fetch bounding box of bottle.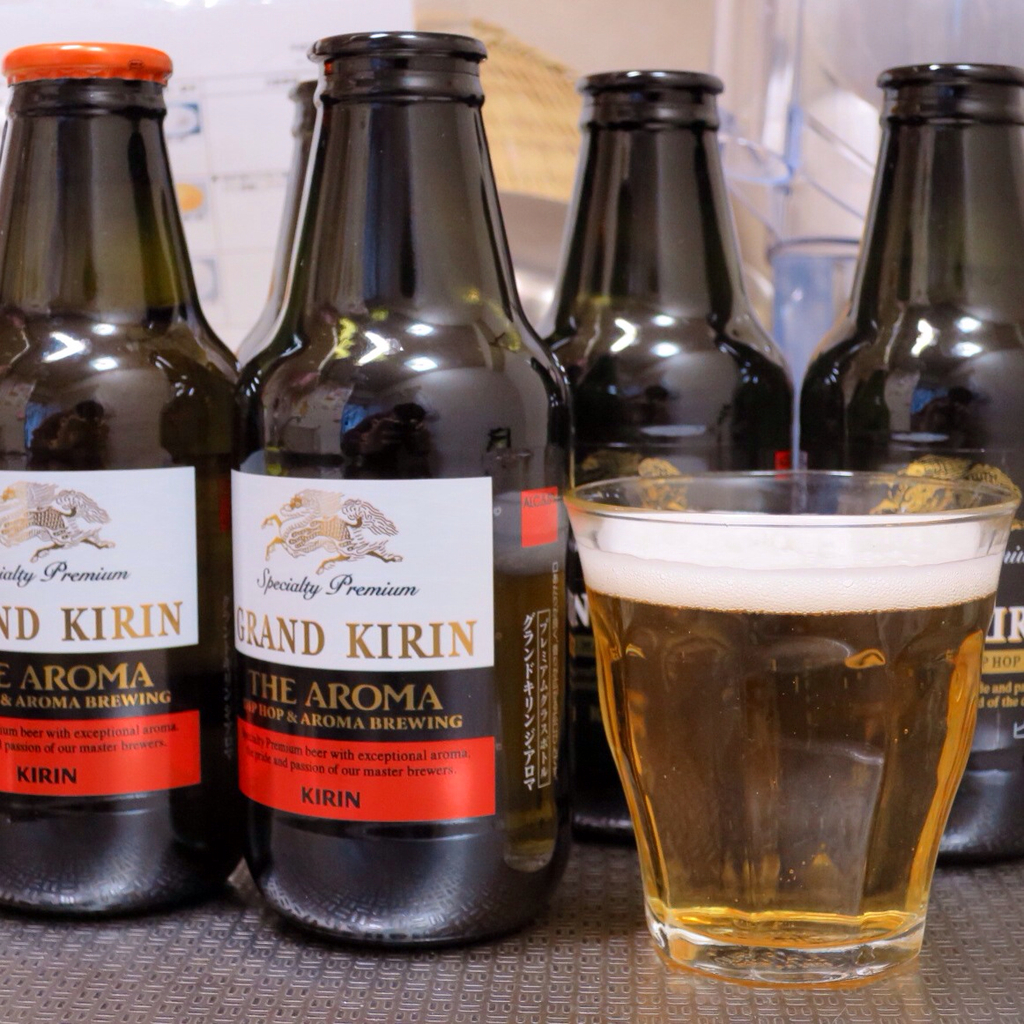
Bbox: {"left": 528, "top": 69, "right": 793, "bottom": 853}.
